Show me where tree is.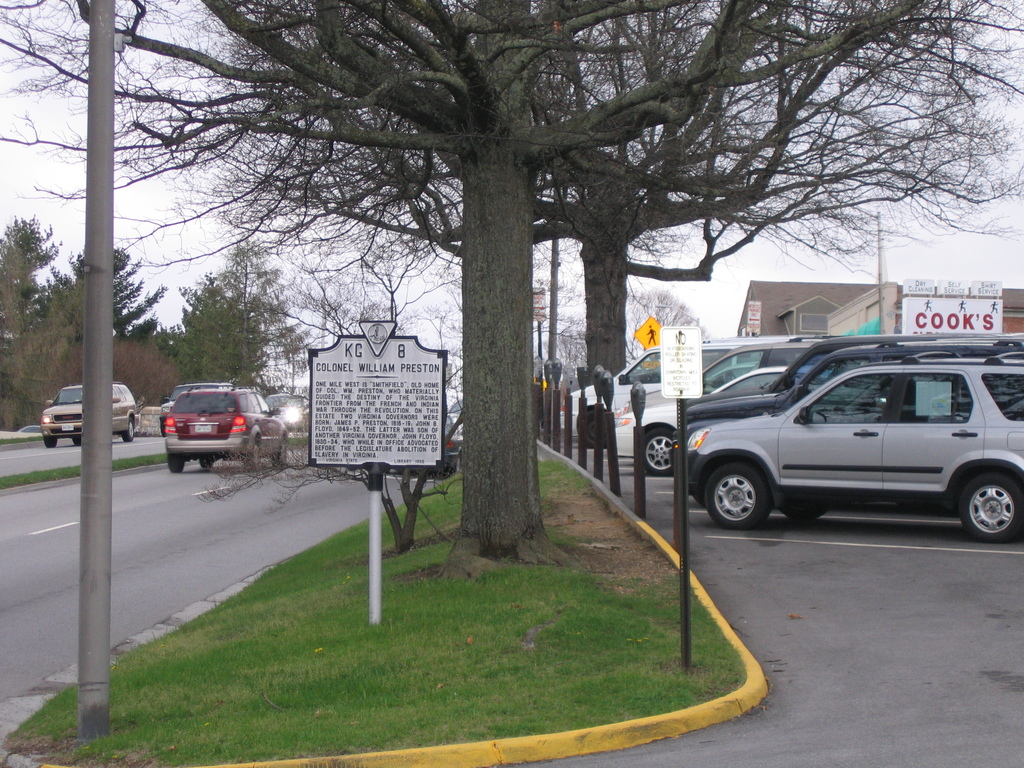
tree is at l=67, t=332, r=185, b=422.
